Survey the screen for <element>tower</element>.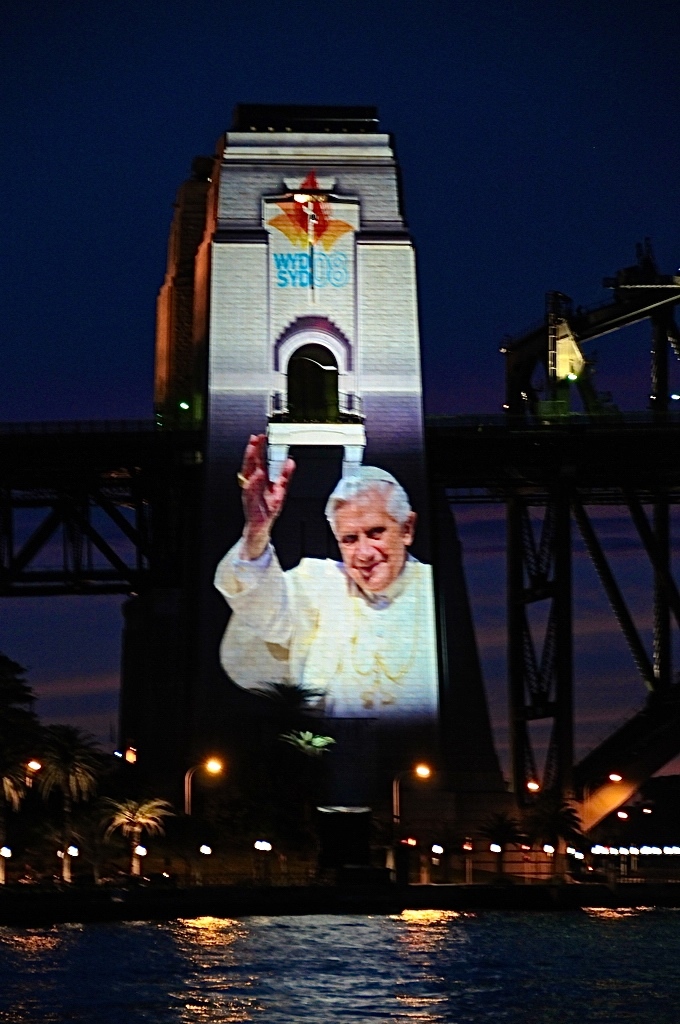
Survey found: left=121, top=102, right=552, bottom=876.
